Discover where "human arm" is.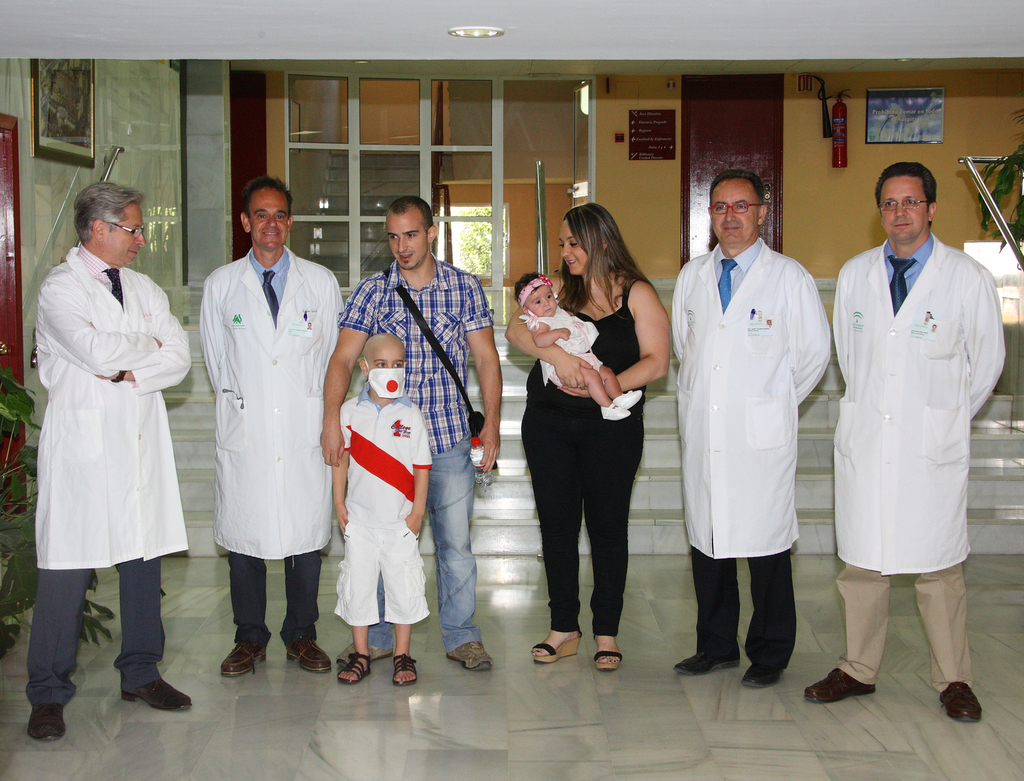
Discovered at [x1=783, y1=273, x2=832, y2=406].
